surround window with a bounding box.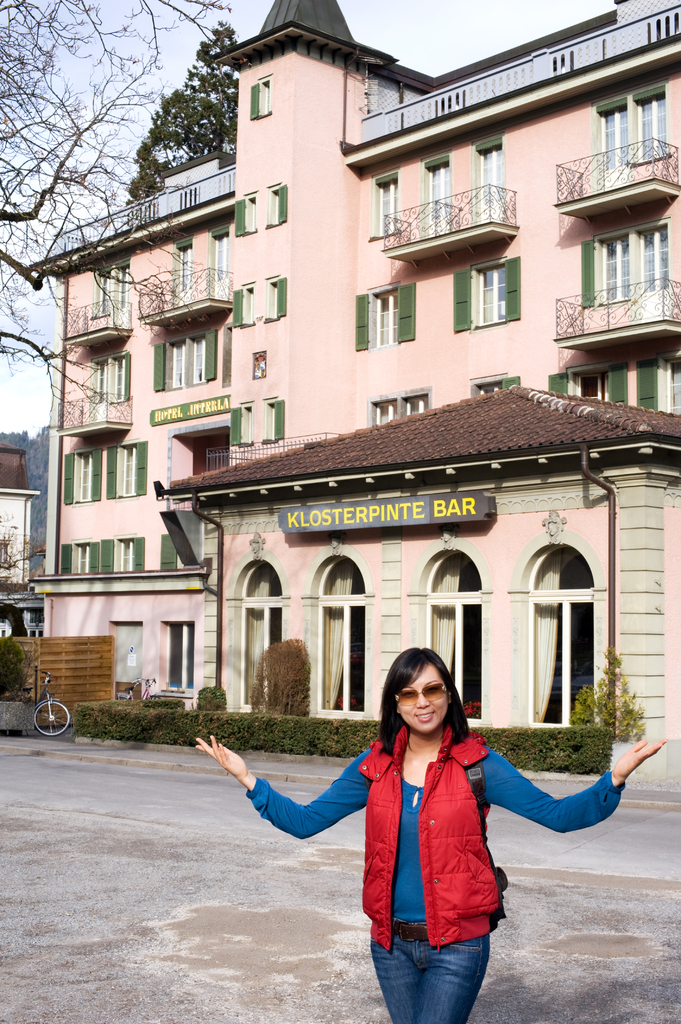
[581,223,665,316].
